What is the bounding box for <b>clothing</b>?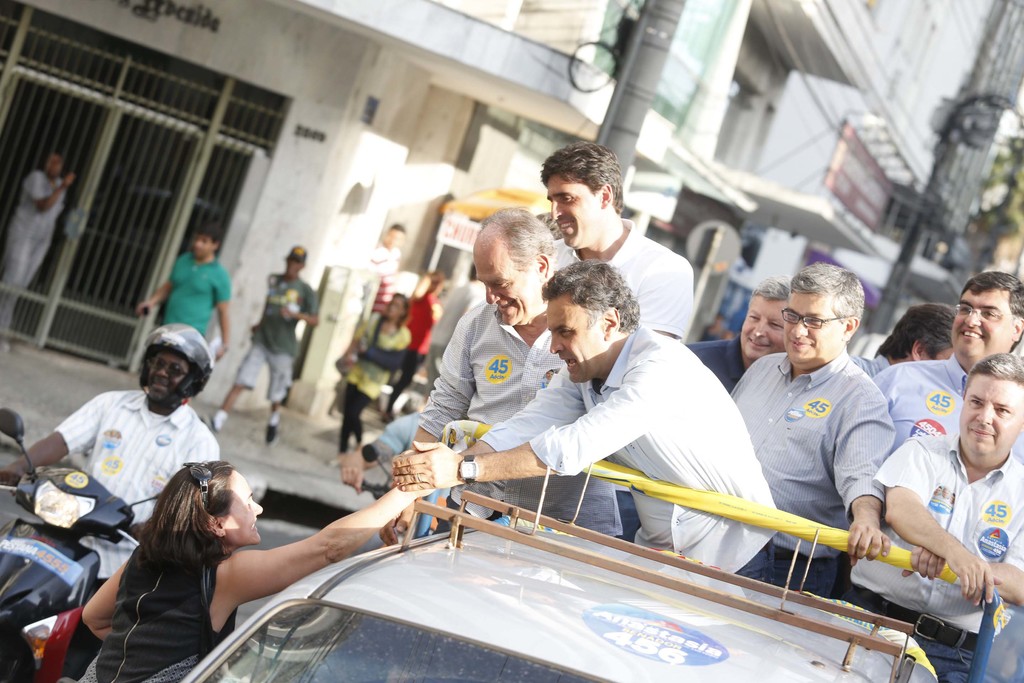
[x1=161, y1=247, x2=232, y2=344].
